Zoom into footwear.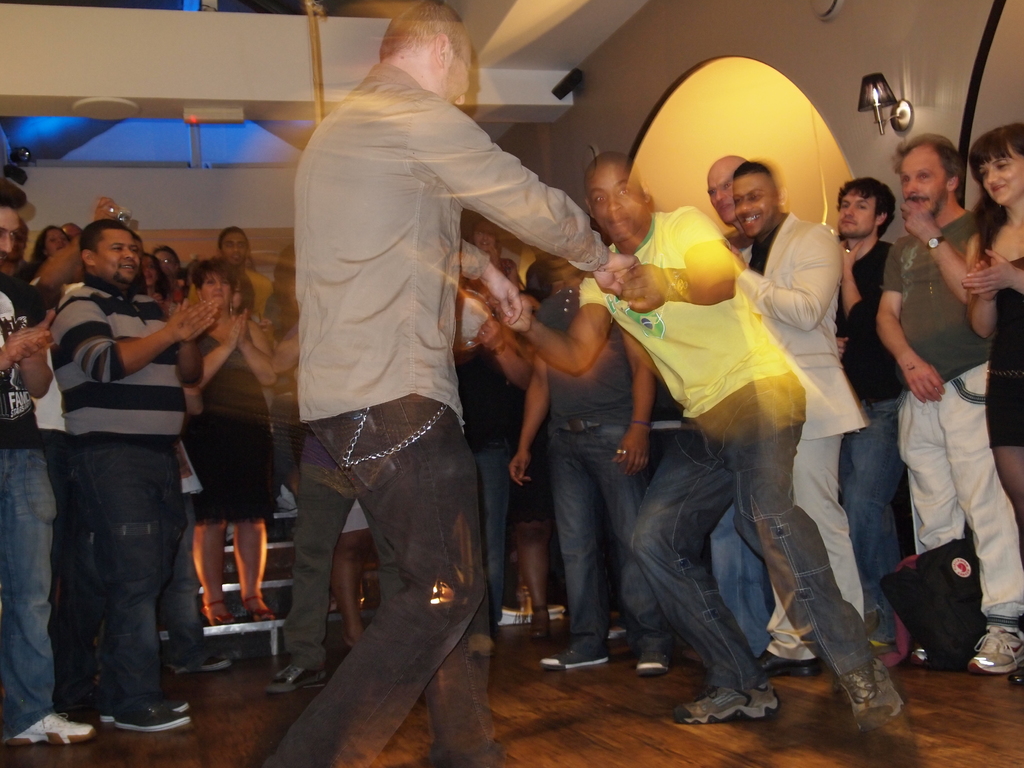
Zoom target: 604/612/625/643.
